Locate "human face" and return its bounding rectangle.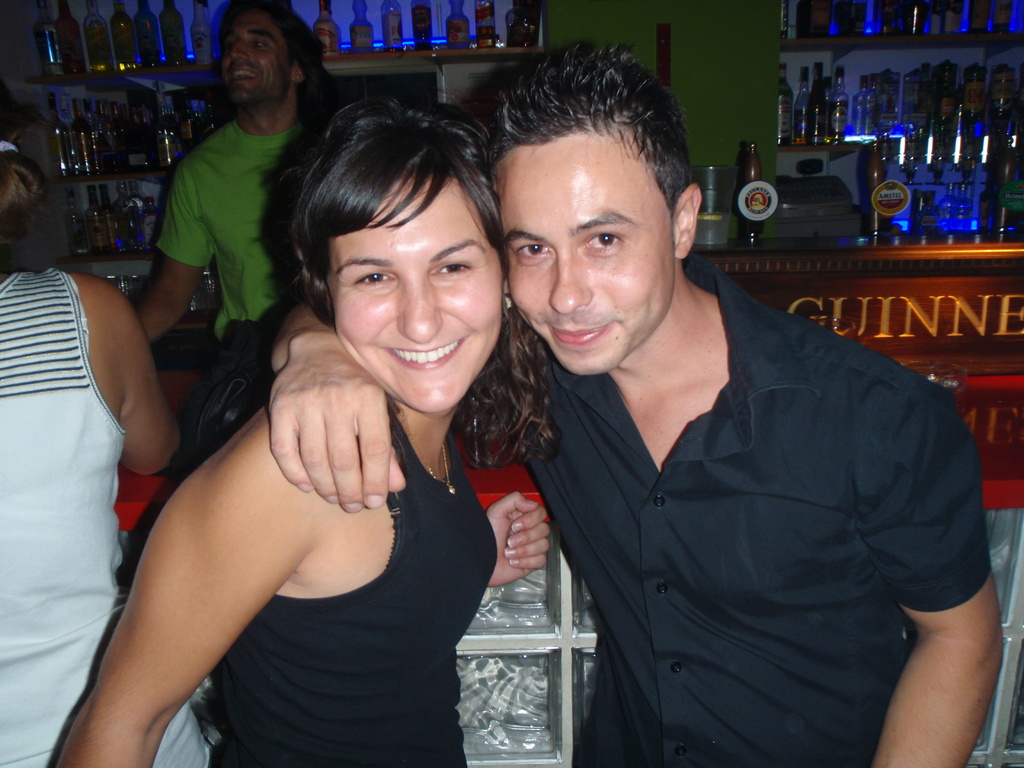
crop(323, 182, 507, 415).
